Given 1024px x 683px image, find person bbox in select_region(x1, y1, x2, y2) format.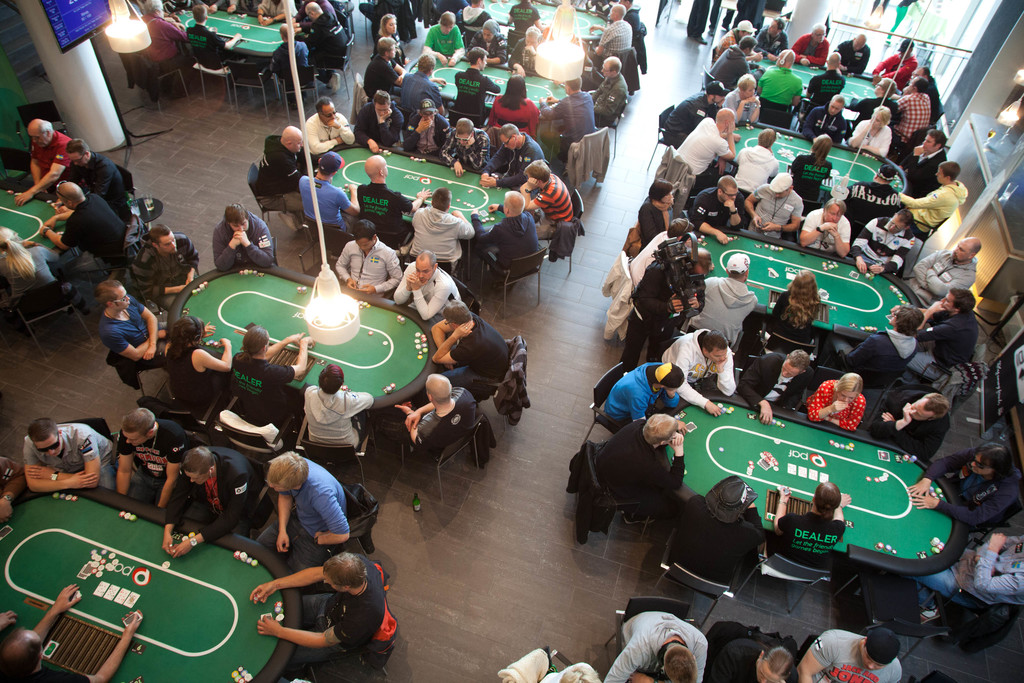
select_region(911, 526, 1020, 622).
